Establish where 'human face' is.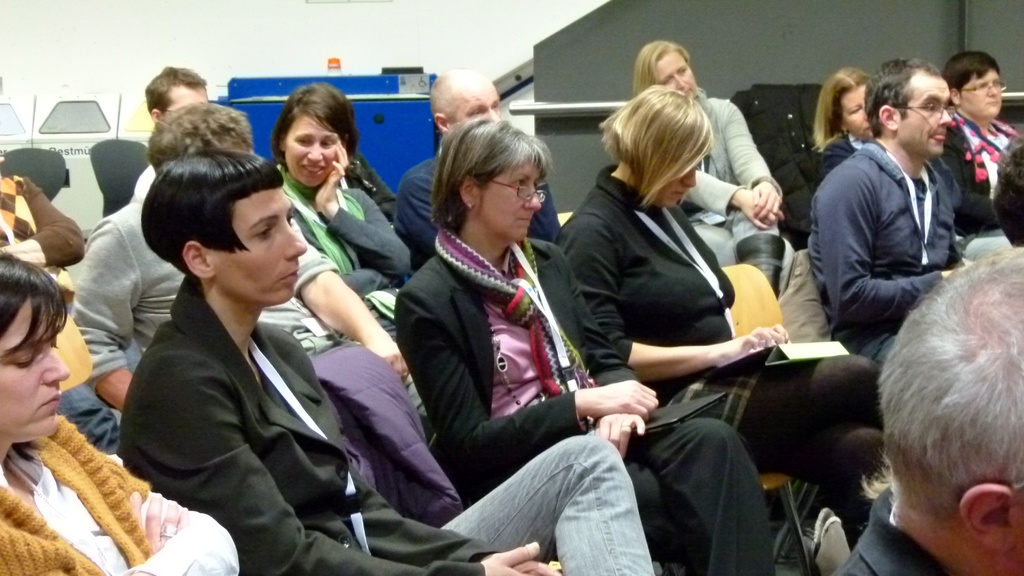
Established at locate(0, 298, 75, 451).
